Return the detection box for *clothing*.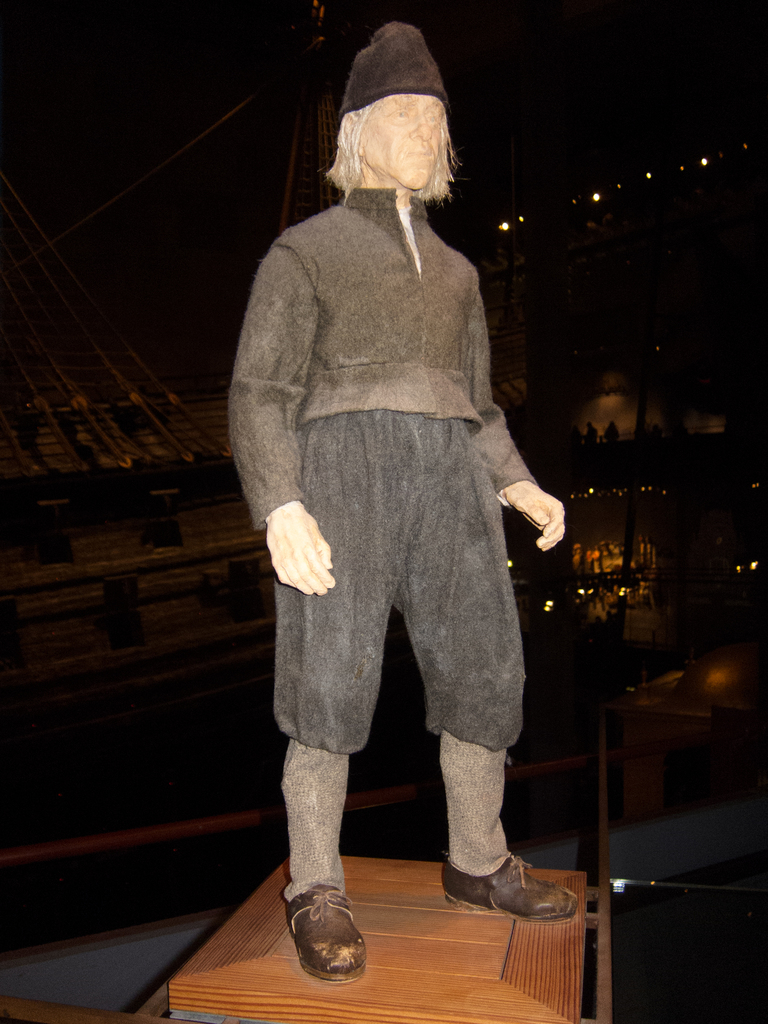
{"left": 237, "top": 129, "right": 568, "bottom": 836}.
